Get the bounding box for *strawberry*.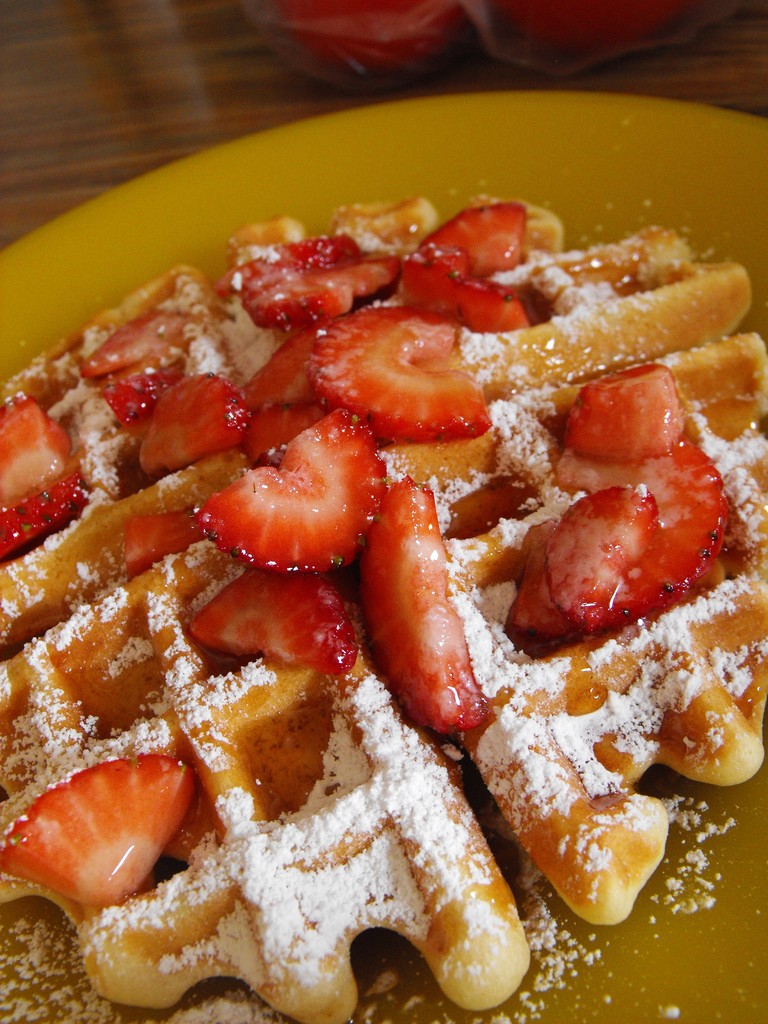
<box>365,488,501,750</box>.
